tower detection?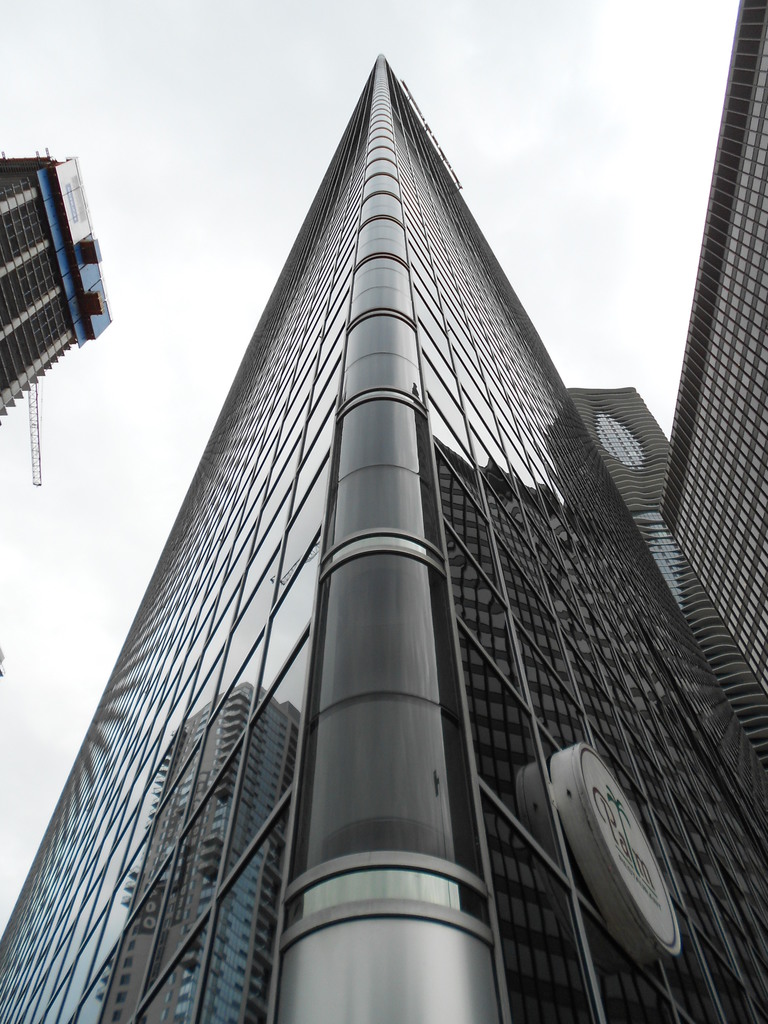
[0,62,764,1018]
